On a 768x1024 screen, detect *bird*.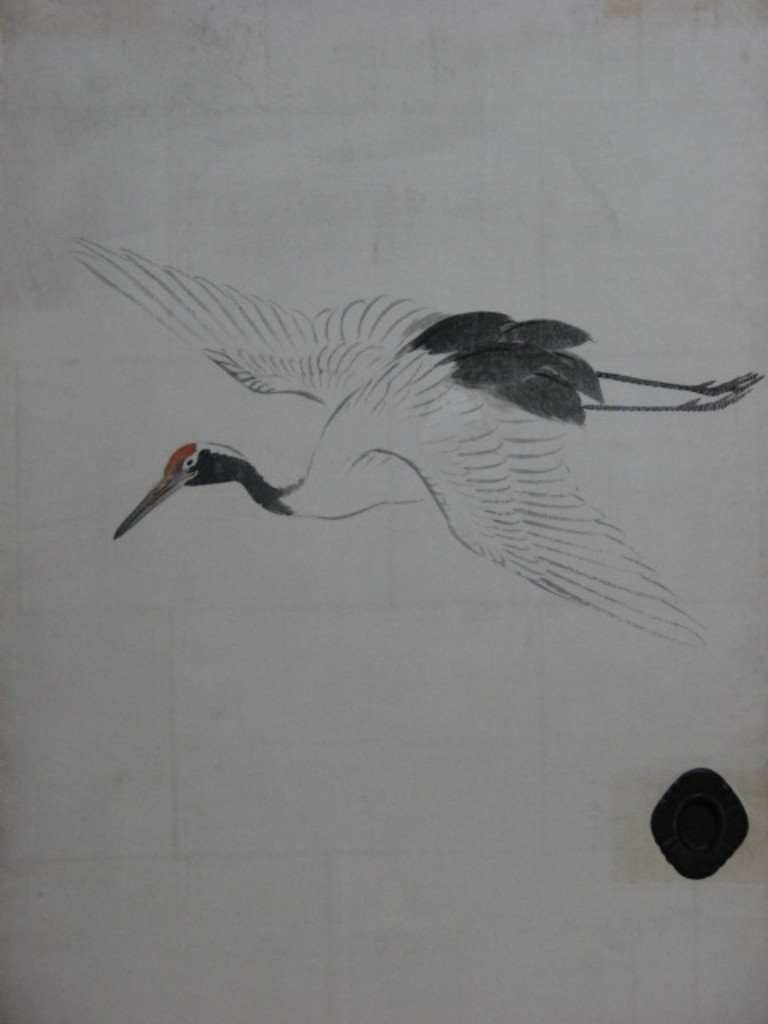
<region>114, 253, 746, 635</region>.
